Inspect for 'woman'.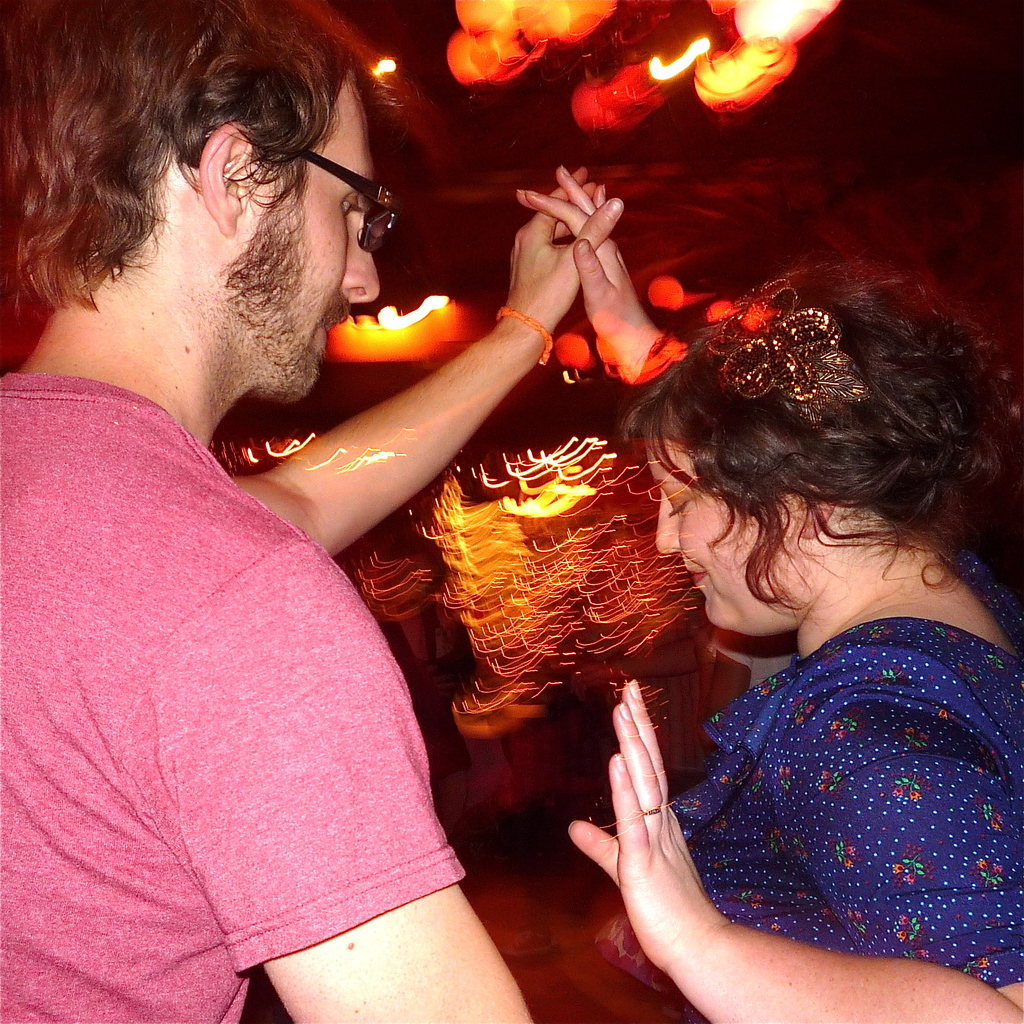
Inspection: left=538, top=228, right=1023, bottom=1023.
